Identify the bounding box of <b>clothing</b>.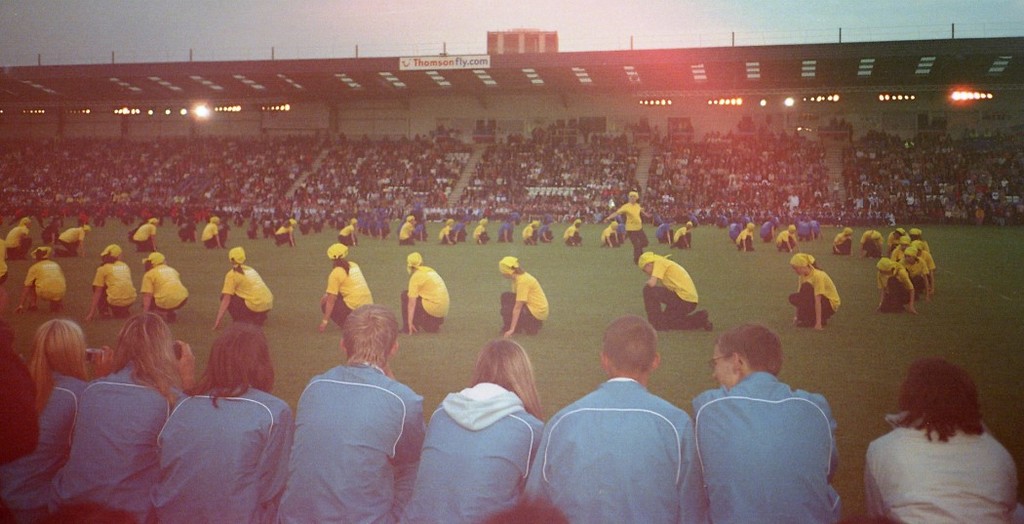
detection(140, 262, 190, 306).
